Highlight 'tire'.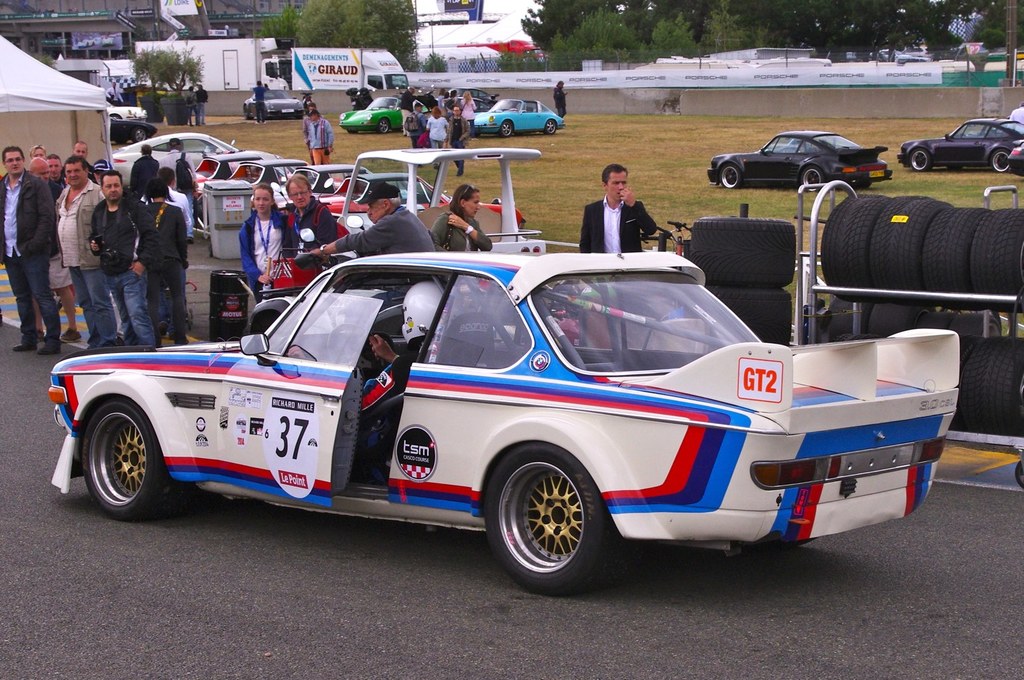
Highlighted region: 383:122:391:135.
